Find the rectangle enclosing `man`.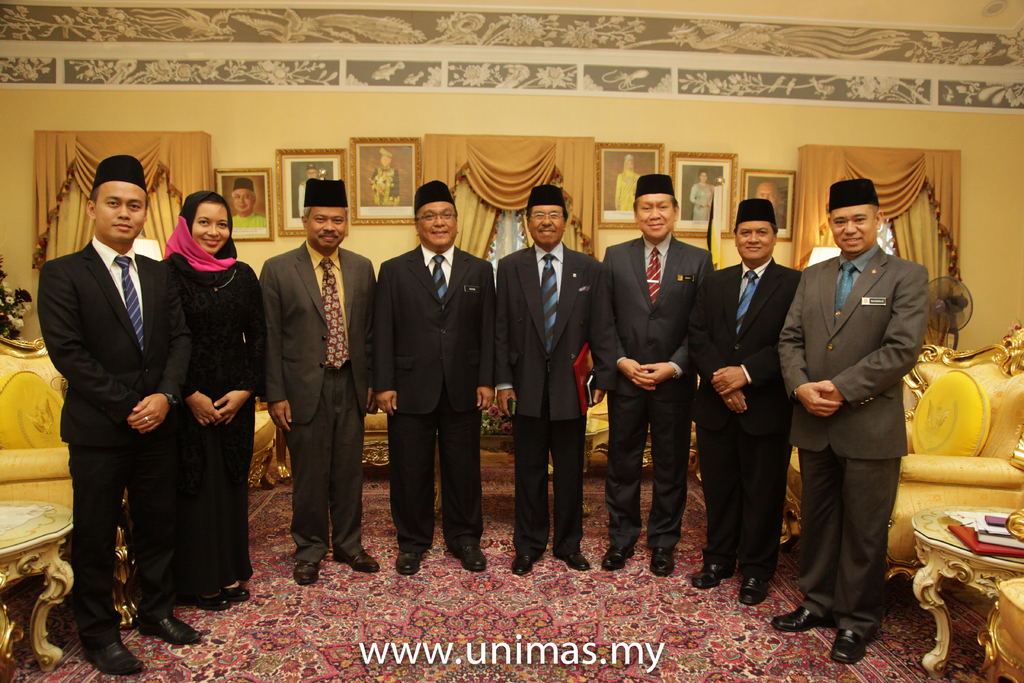
left=753, top=181, right=790, bottom=227.
